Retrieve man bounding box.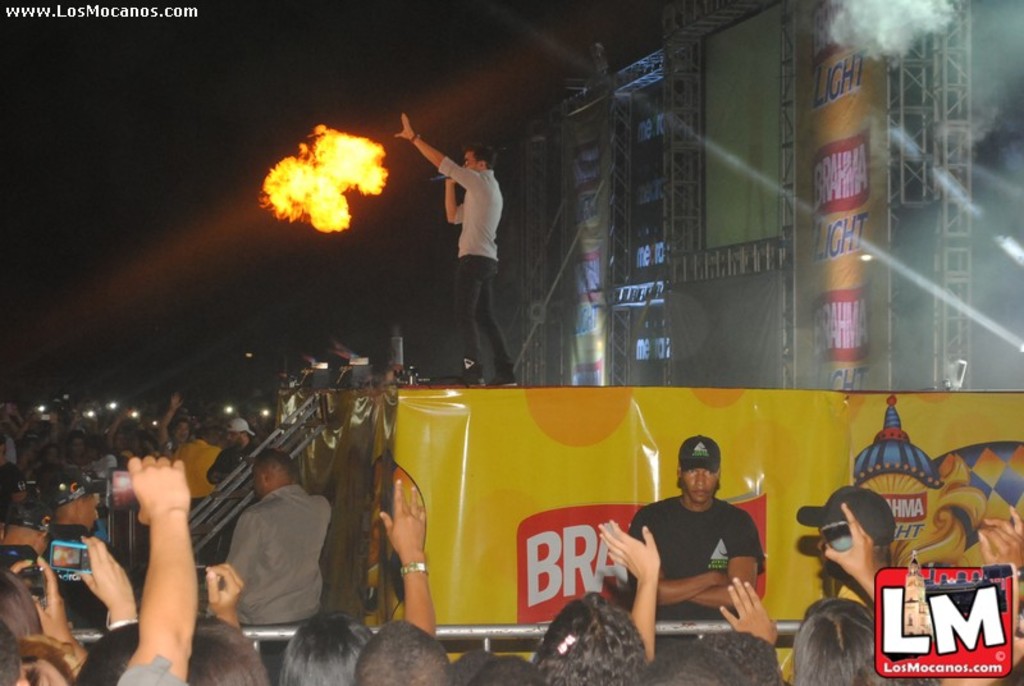
Bounding box: x1=608, y1=457, x2=776, y2=663.
